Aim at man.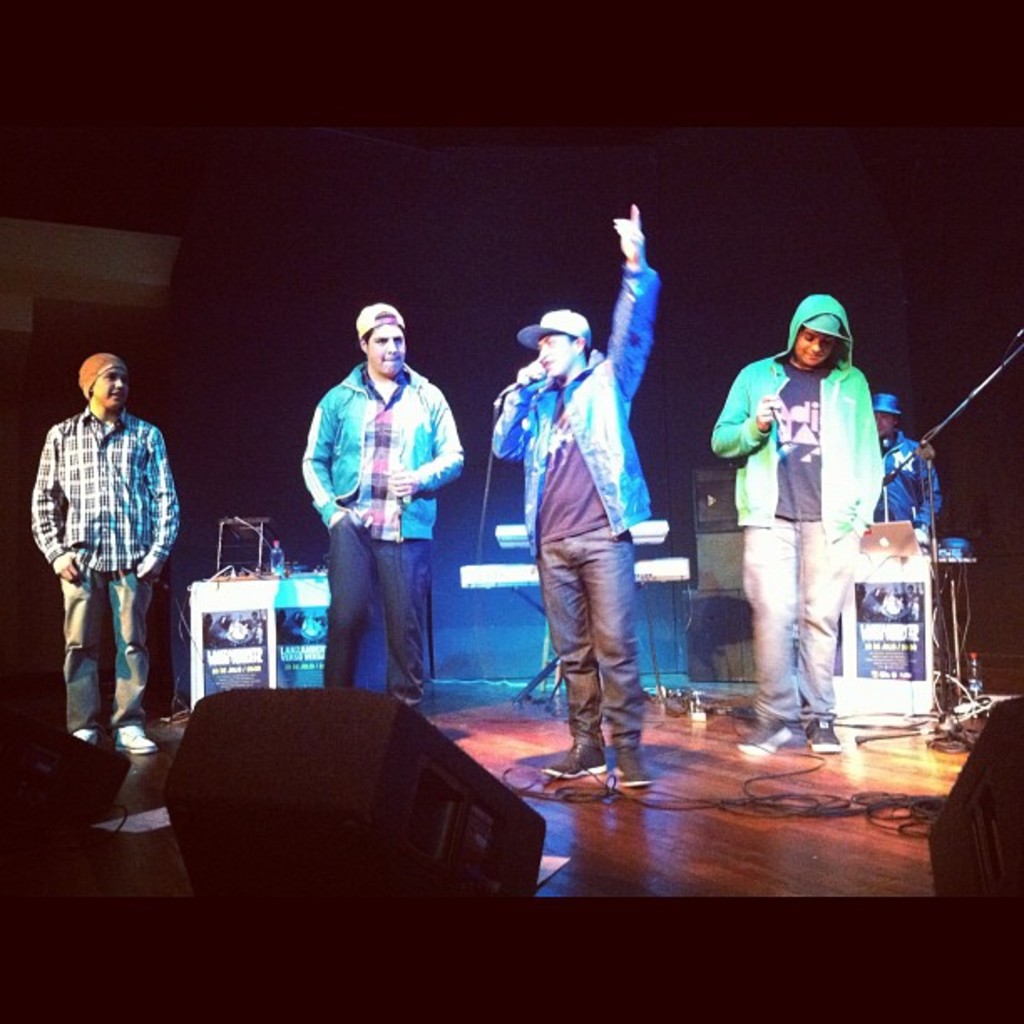
Aimed at [left=482, top=202, right=661, bottom=785].
